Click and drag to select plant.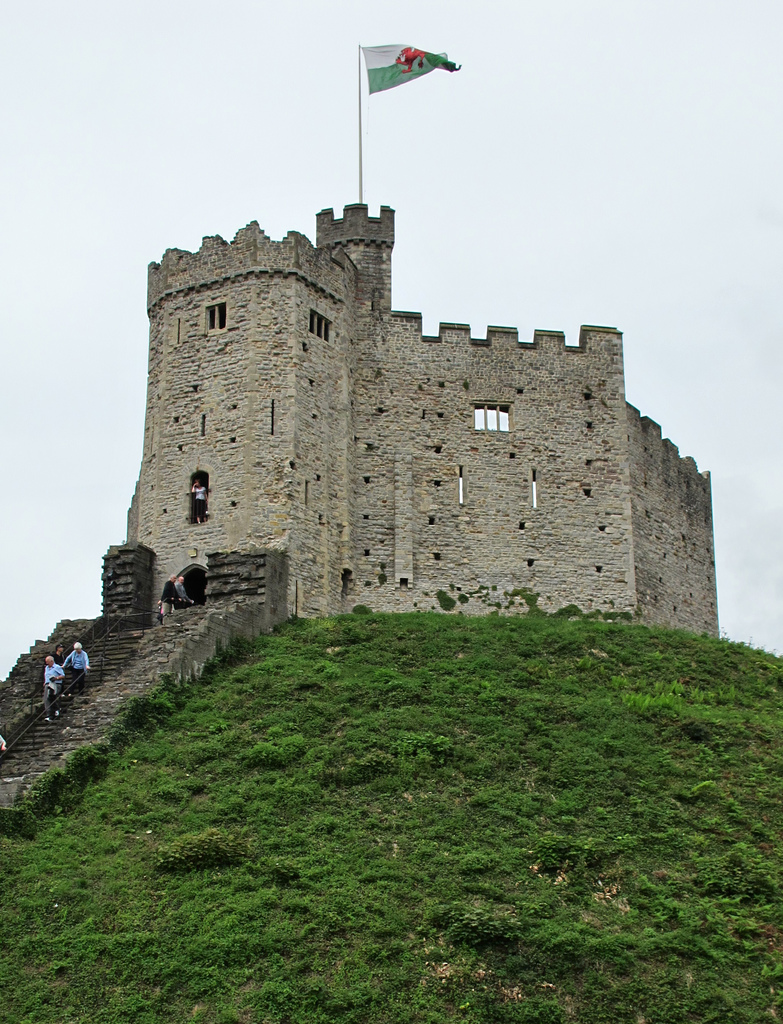
Selection: bbox=[449, 583, 457, 594].
